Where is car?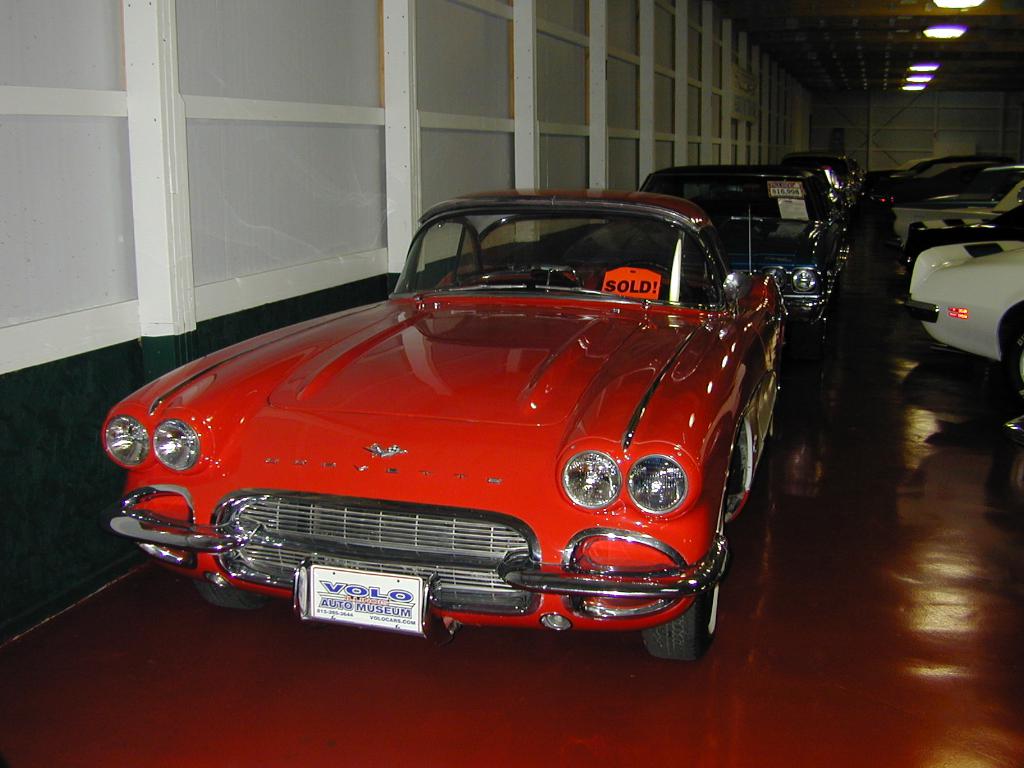
box=[782, 155, 856, 214].
